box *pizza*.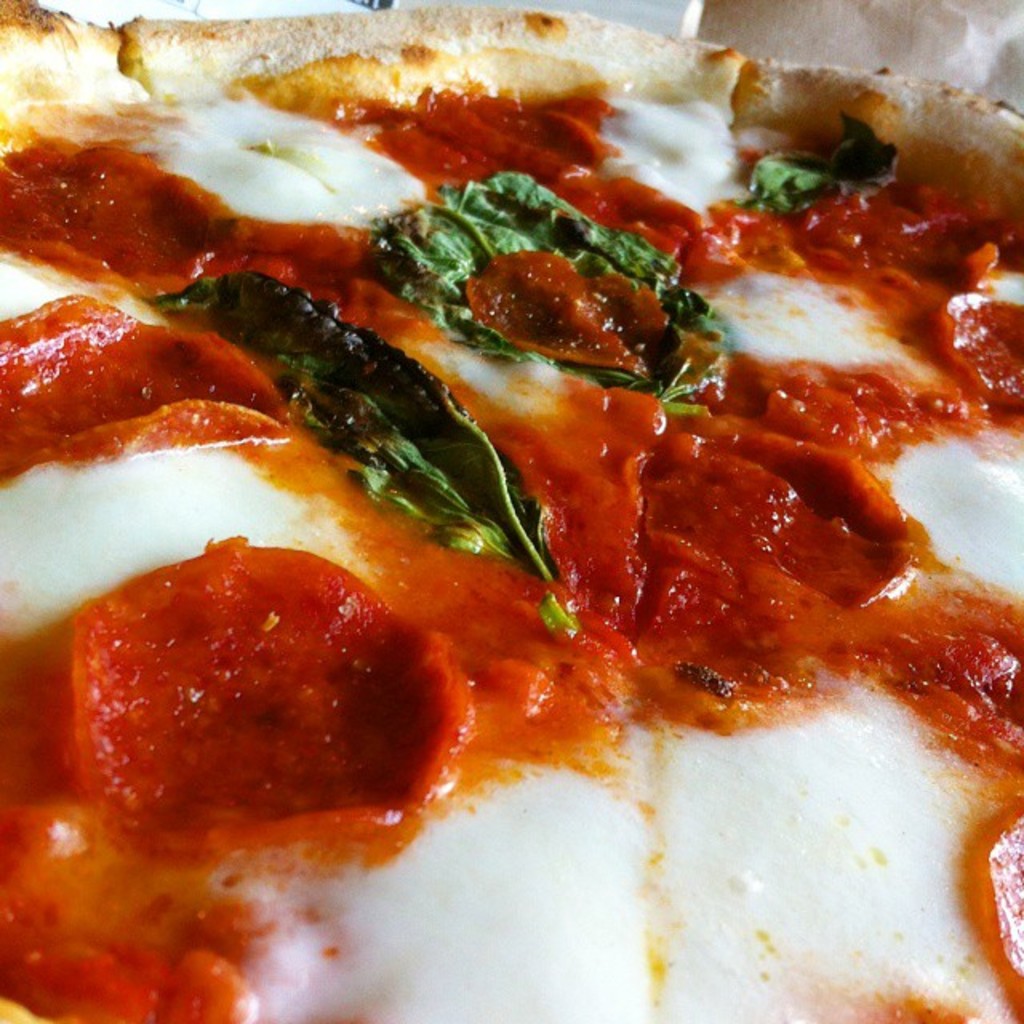
locate(0, 0, 1022, 1022).
